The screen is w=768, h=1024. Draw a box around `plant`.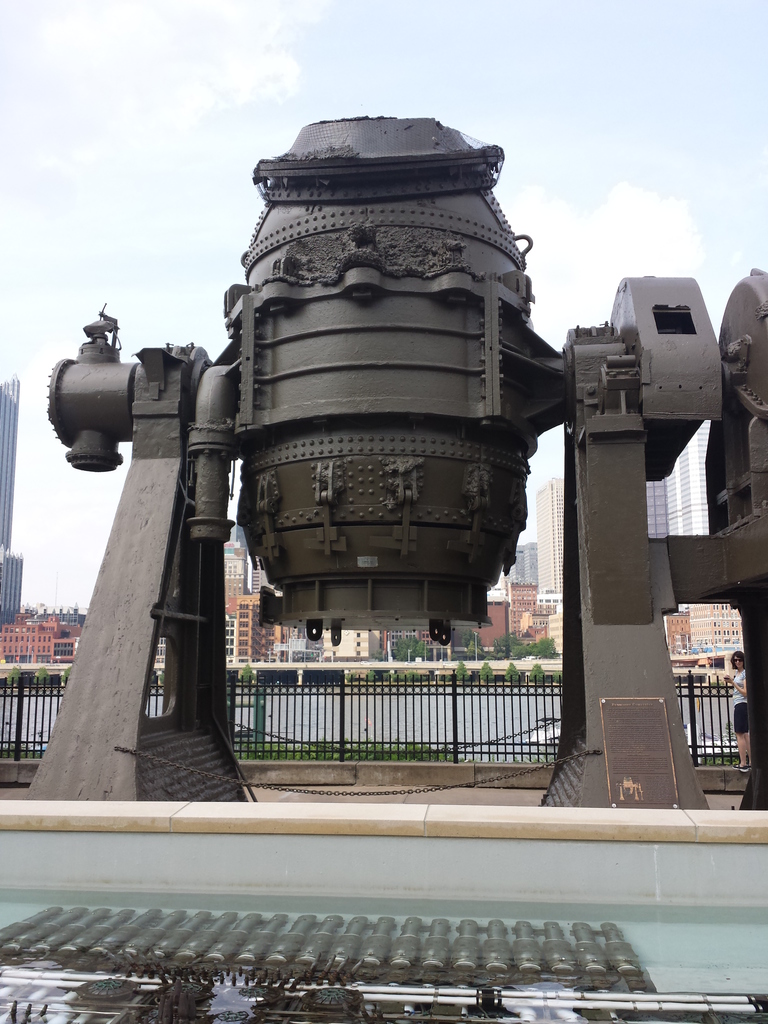
region(230, 722, 460, 766).
